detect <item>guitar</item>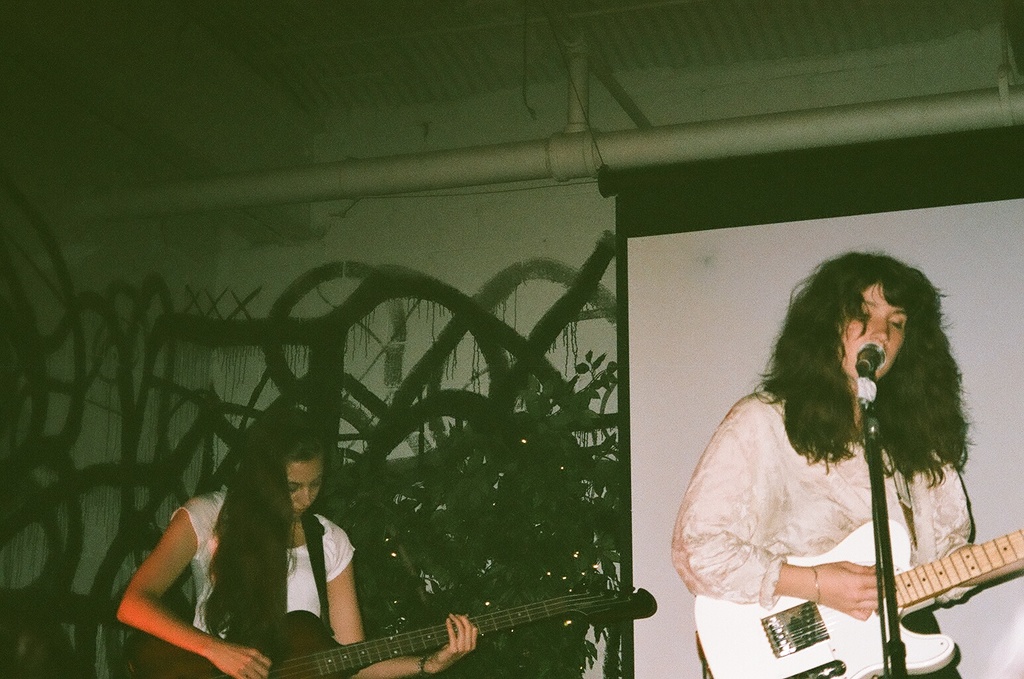
{"x1": 125, "y1": 583, "x2": 654, "y2": 670}
